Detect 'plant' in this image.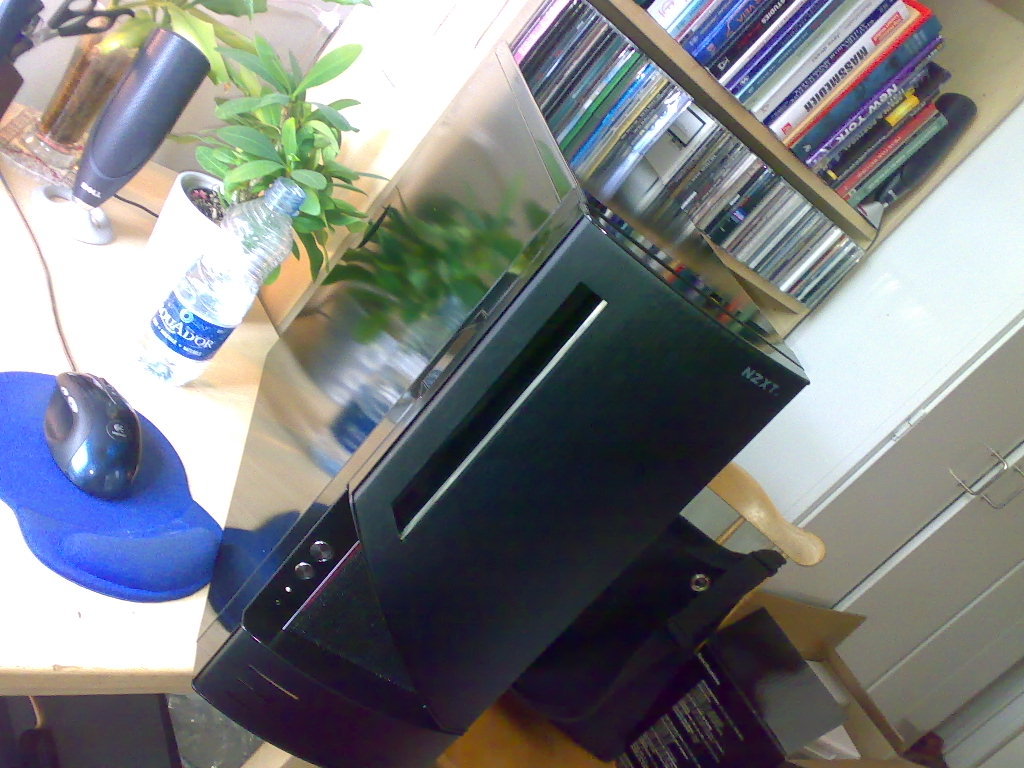
Detection: bbox=[320, 156, 576, 351].
